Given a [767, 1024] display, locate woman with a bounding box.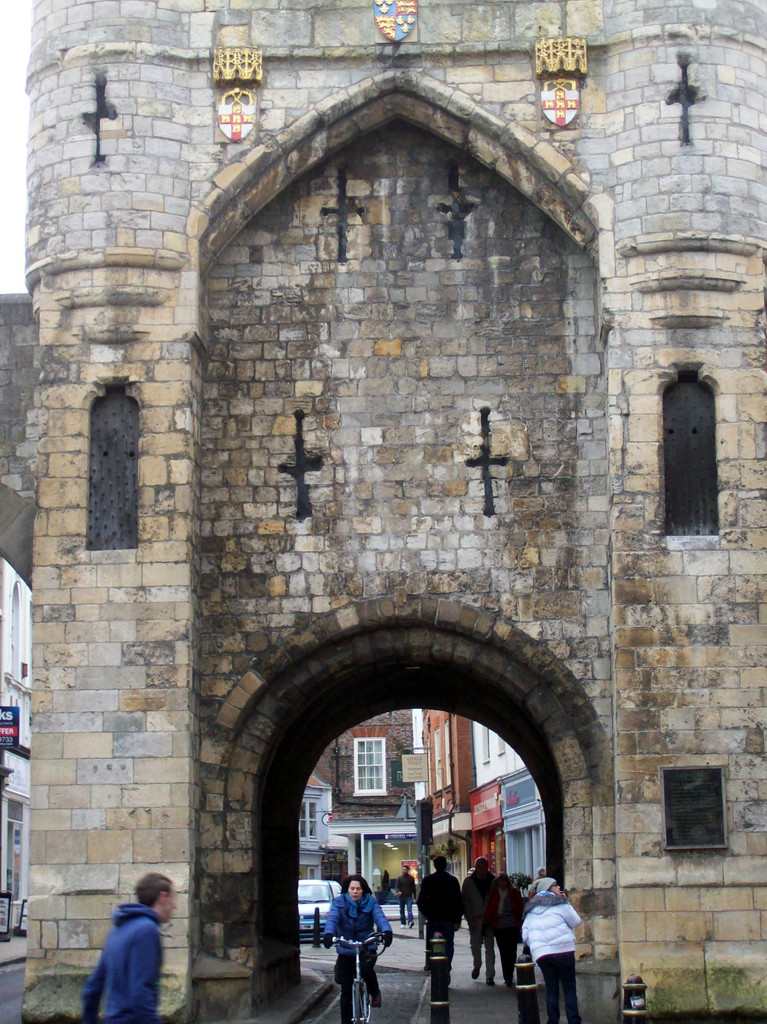
Located: x1=485 y1=870 x2=523 y2=988.
